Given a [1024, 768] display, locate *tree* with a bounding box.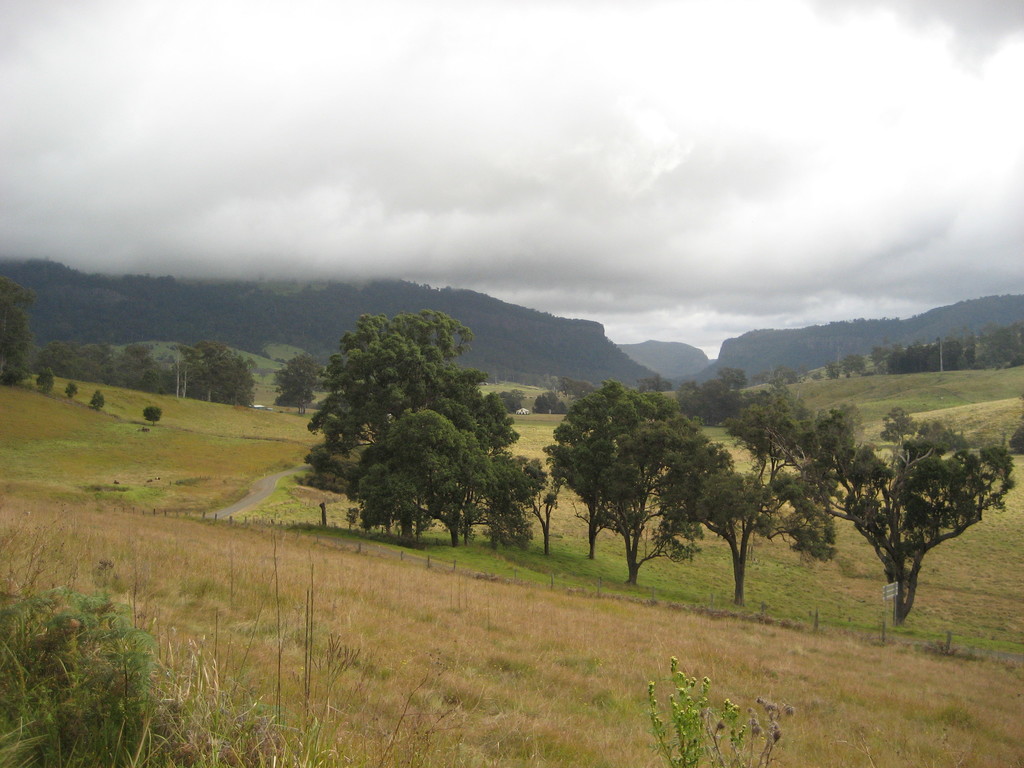
Located: x1=690 y1=393 x2=858 y2=603.
